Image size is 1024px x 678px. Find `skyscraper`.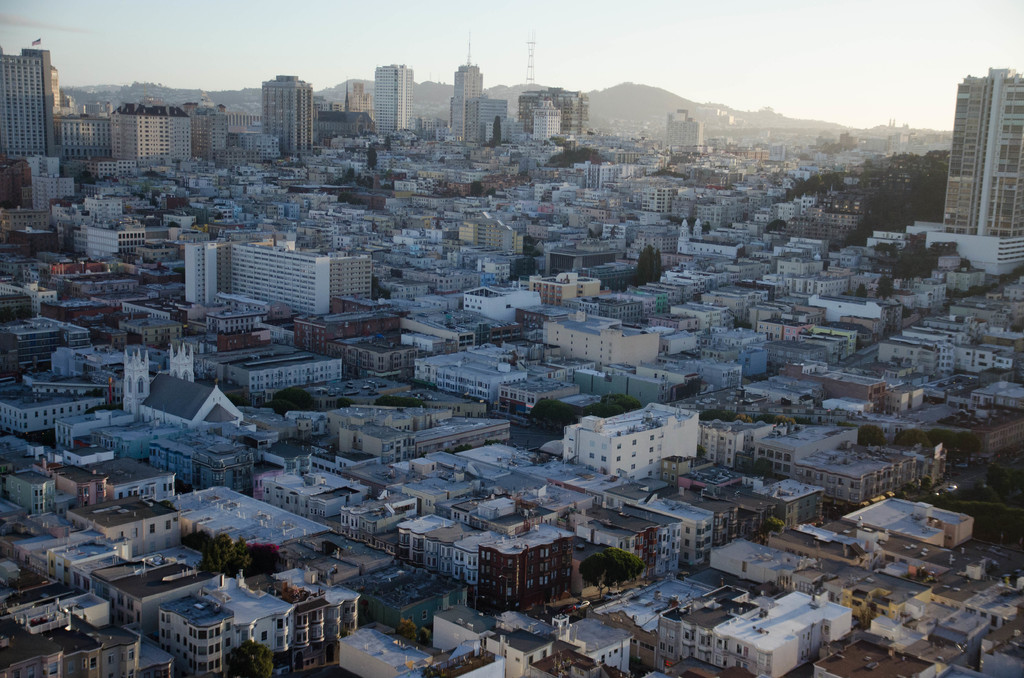
919 60 1023 280.
